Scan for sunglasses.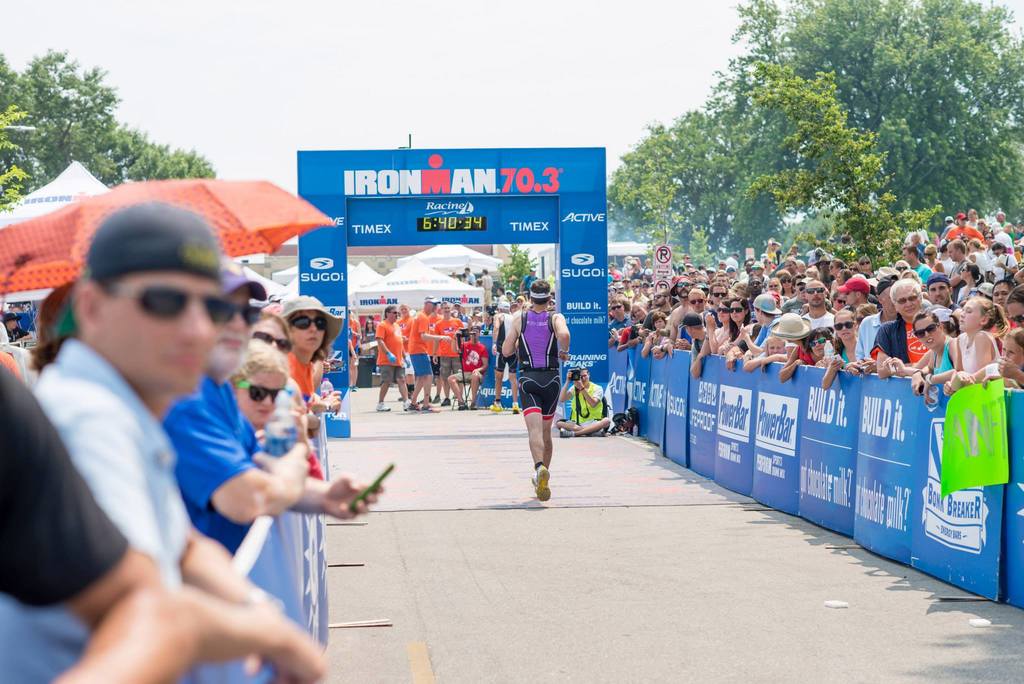
Scan result: x1=228 y1=305 x2=259 y2=327.
